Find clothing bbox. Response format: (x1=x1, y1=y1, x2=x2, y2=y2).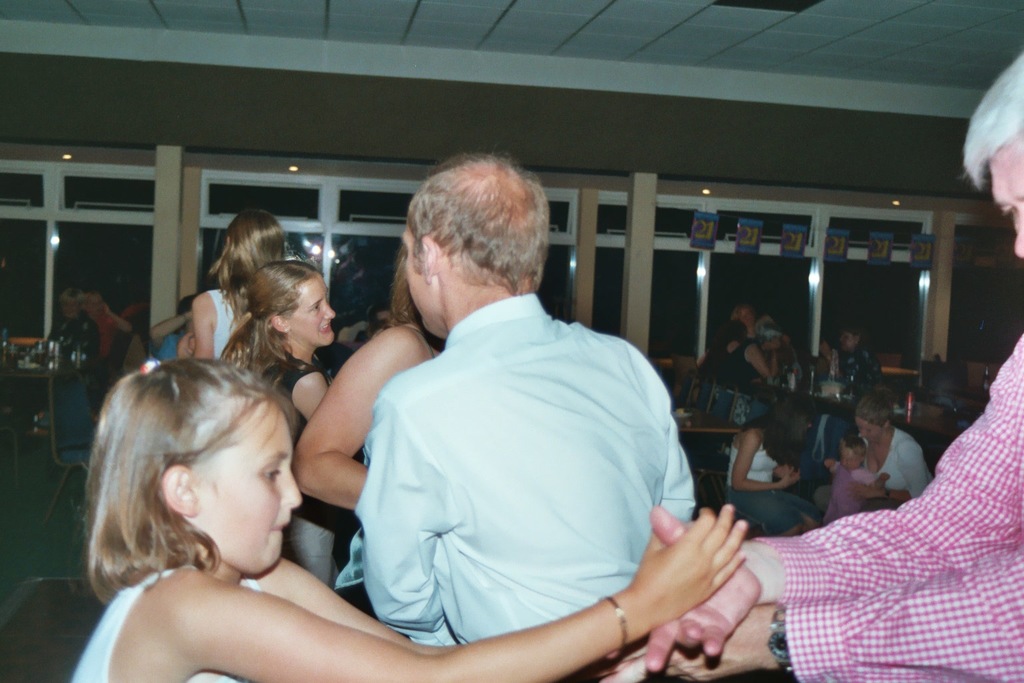
(x1=727, y1=423, x2=810, y2=523).
